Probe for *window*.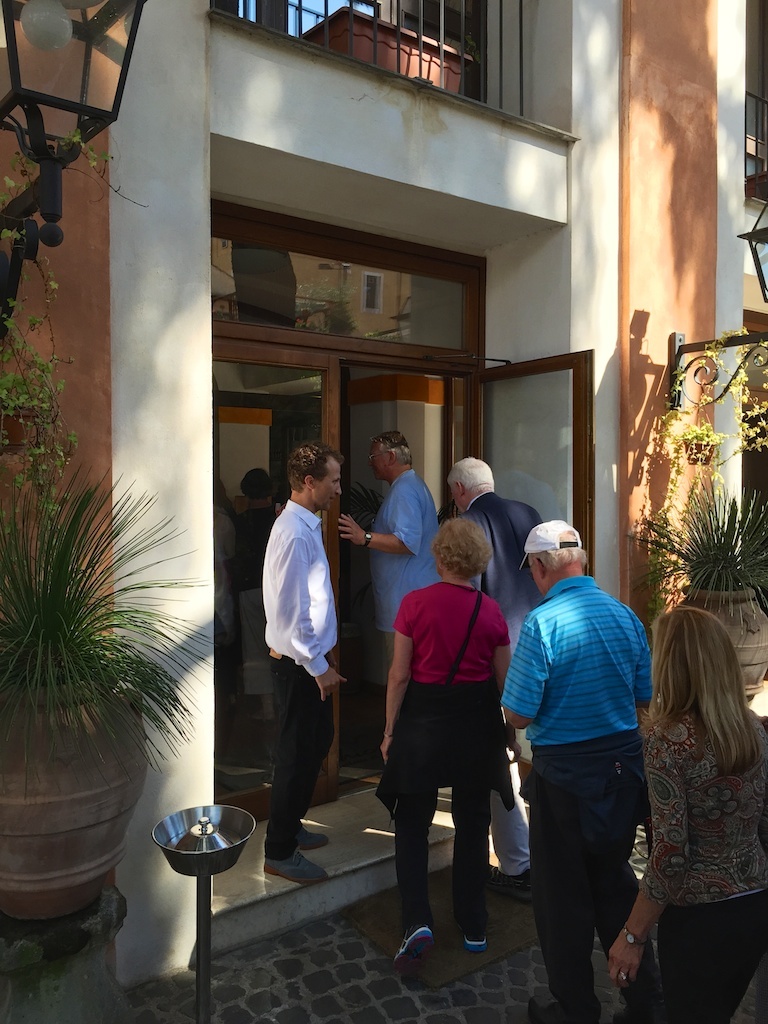
Probe result: l=747, t=95, r=767, b=189.
